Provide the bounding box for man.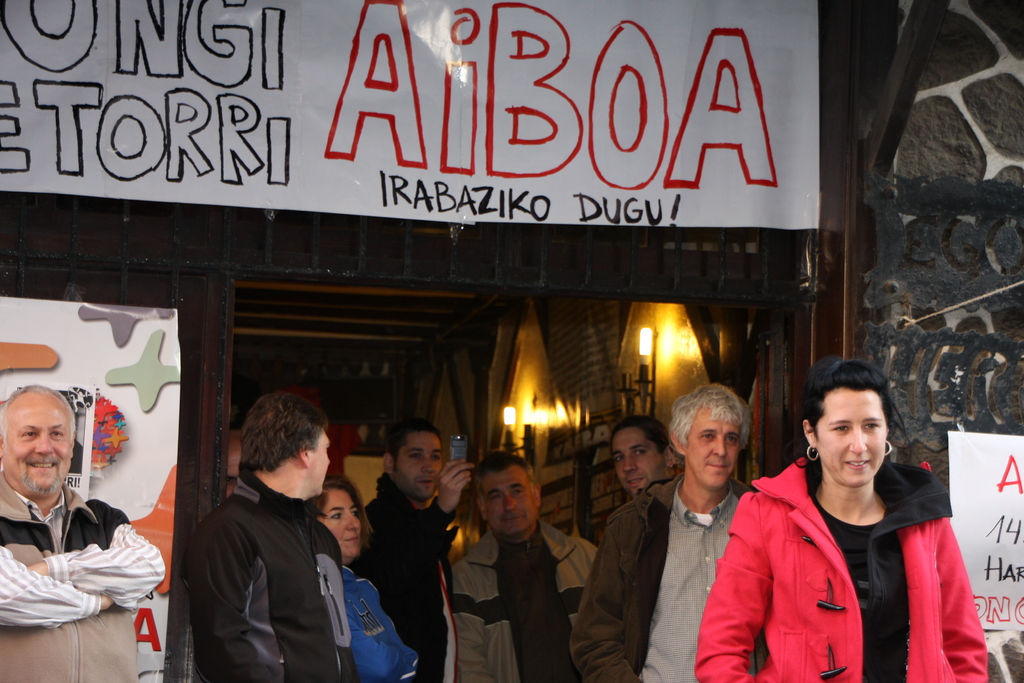
box=[364, 417, 476, 682].
